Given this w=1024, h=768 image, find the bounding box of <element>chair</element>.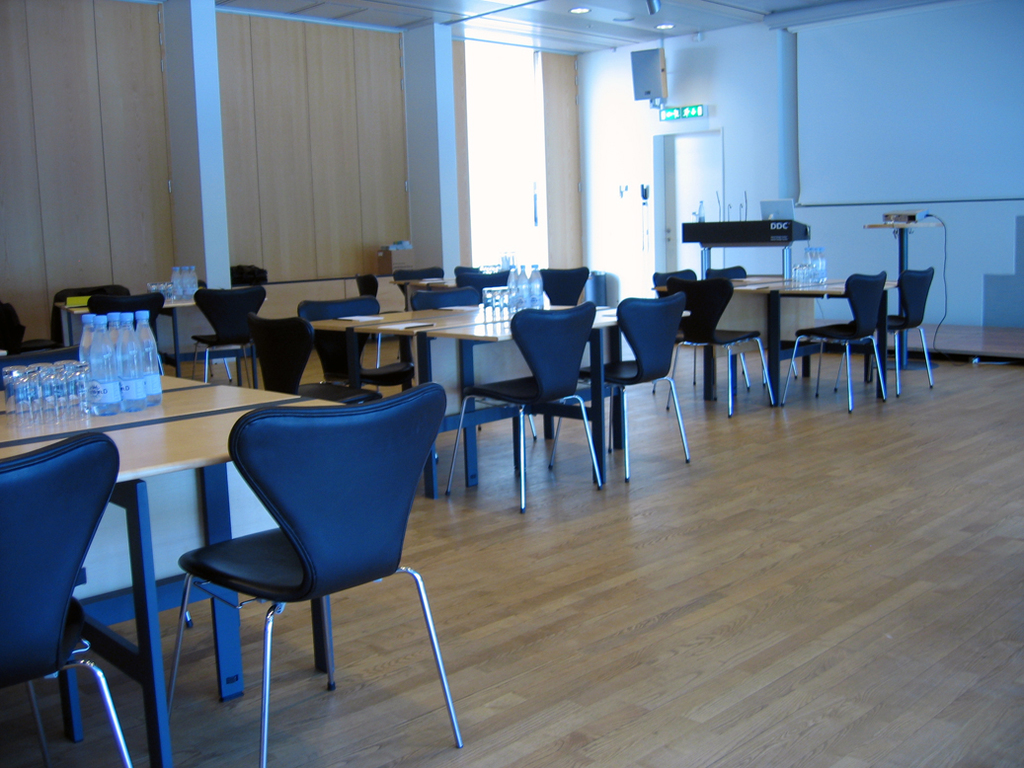
0,428,133,767.
